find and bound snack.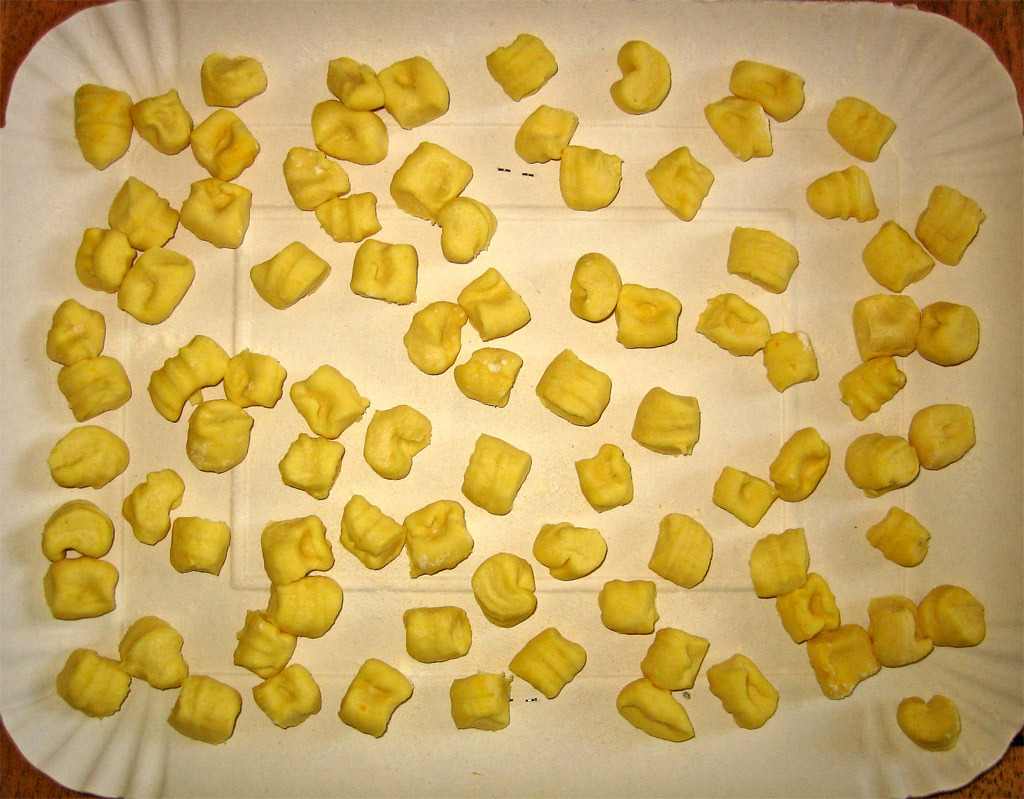
Bound: box(766, 423, 832, 502).
